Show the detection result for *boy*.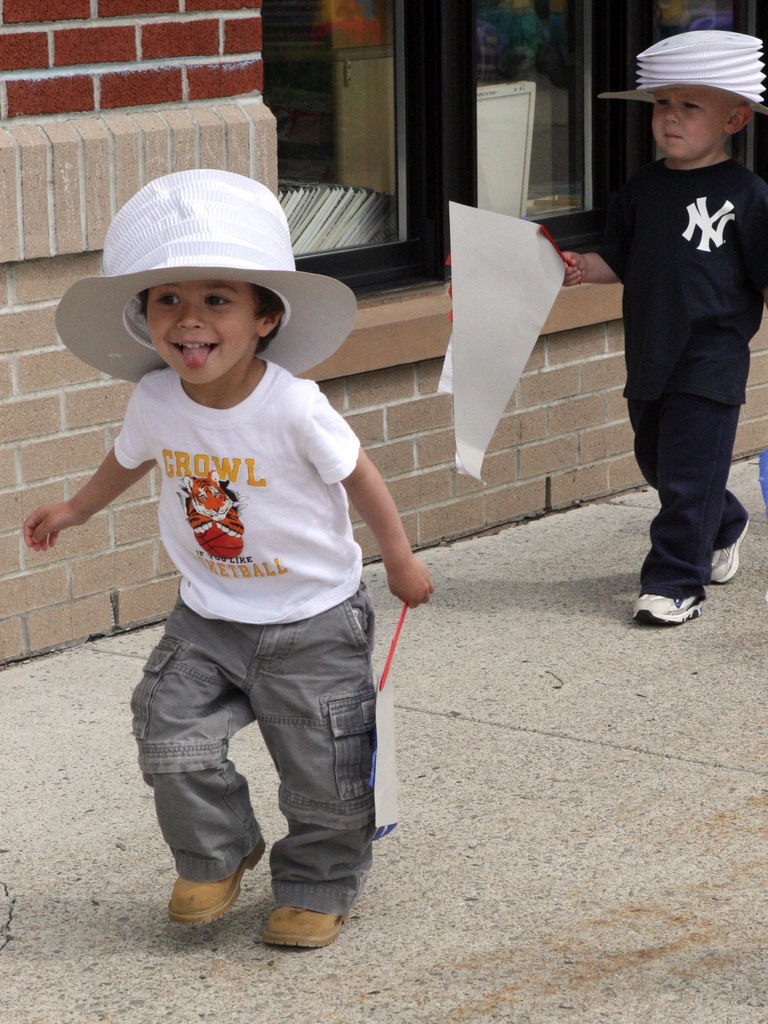
19 163 432 948.
